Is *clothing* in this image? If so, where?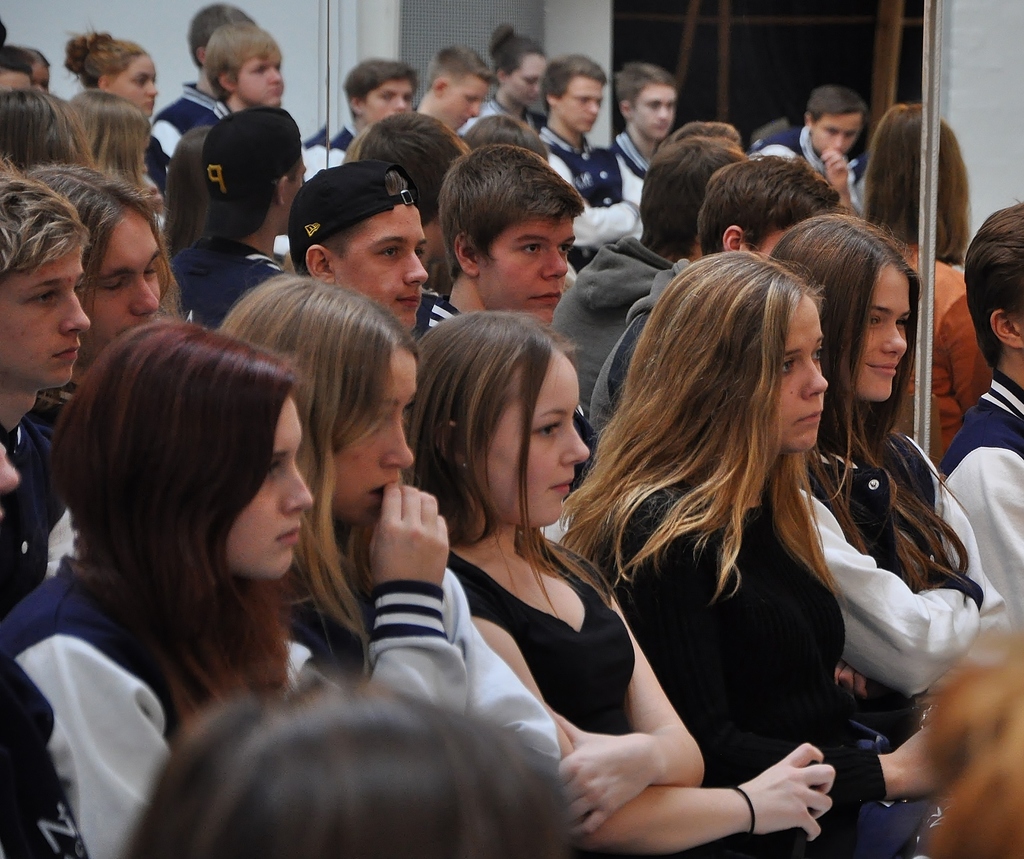
Yes, at x1=591 y1=479 x2=929 y2=858.
